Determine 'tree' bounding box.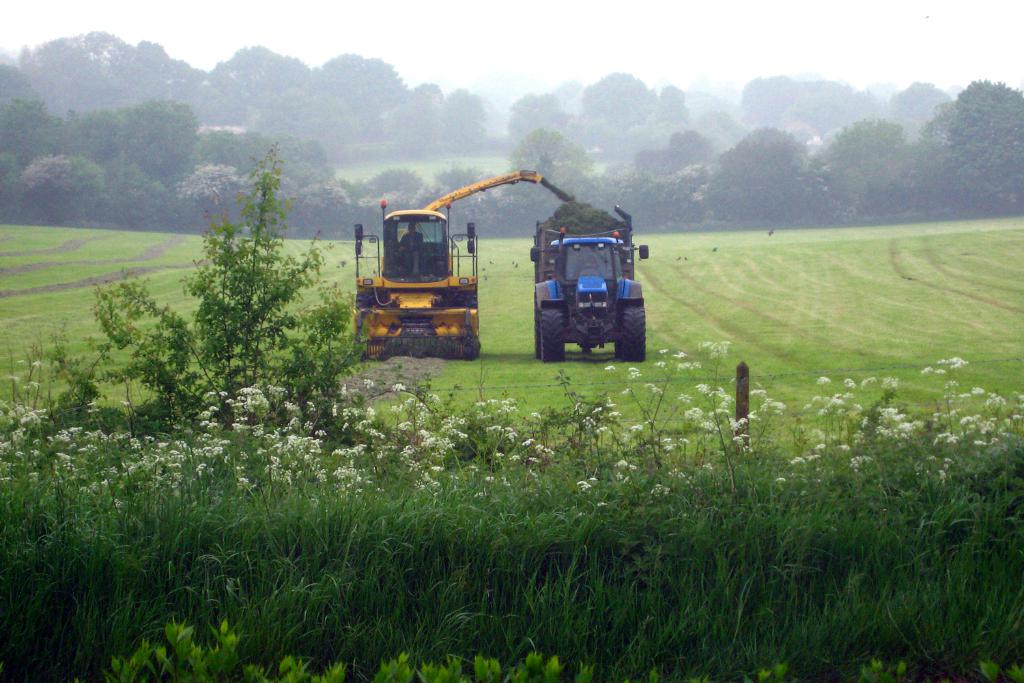
Determined: rect(505, 89, 567, 130).
